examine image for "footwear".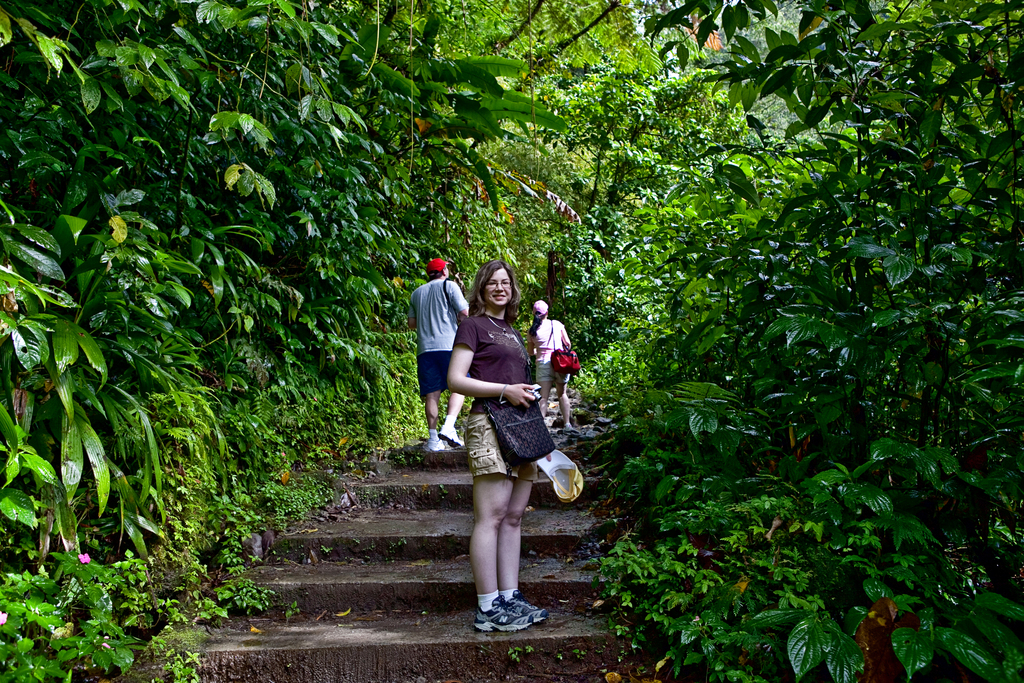
Examination result: l=564, t=425, r=582, b=438.
